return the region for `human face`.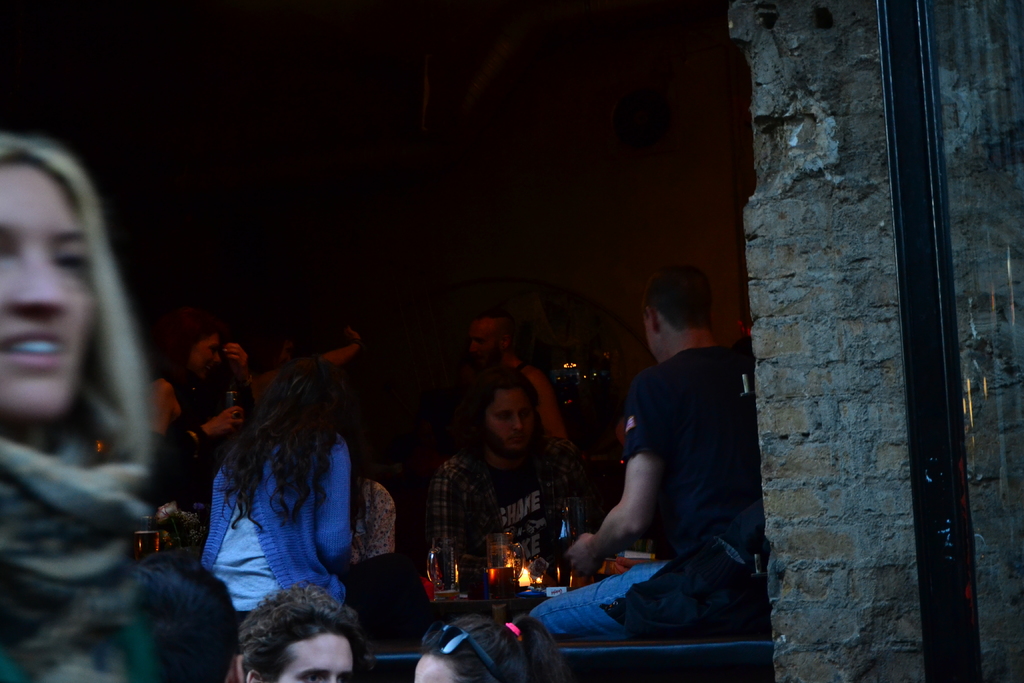
l=0, t=168, r=92, b=420.
